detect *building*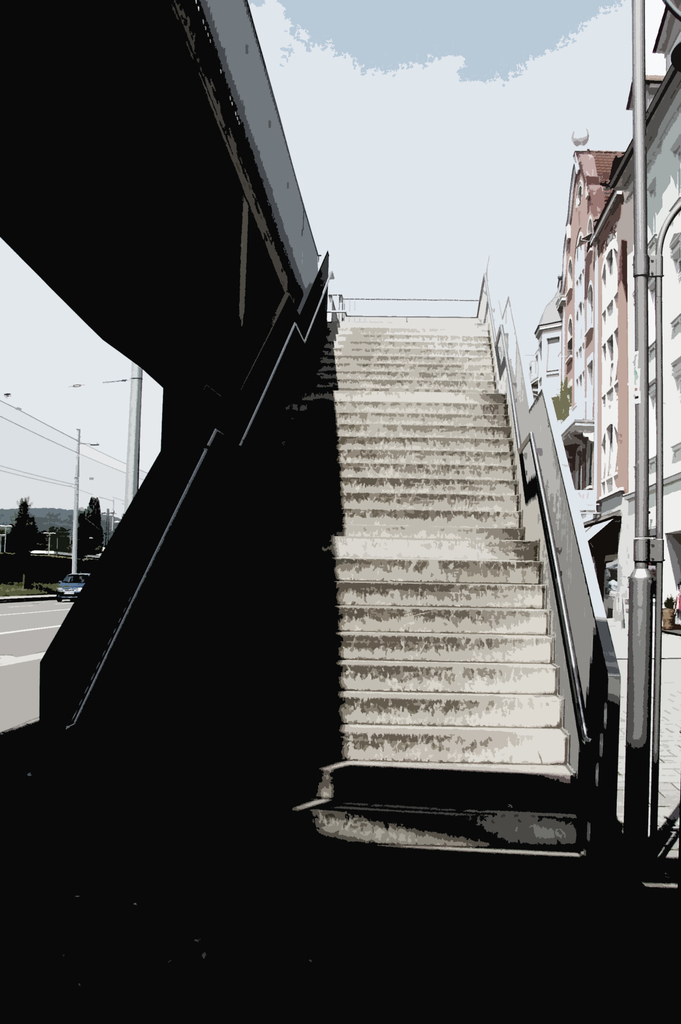
rect(602, 0, 680, 637)
